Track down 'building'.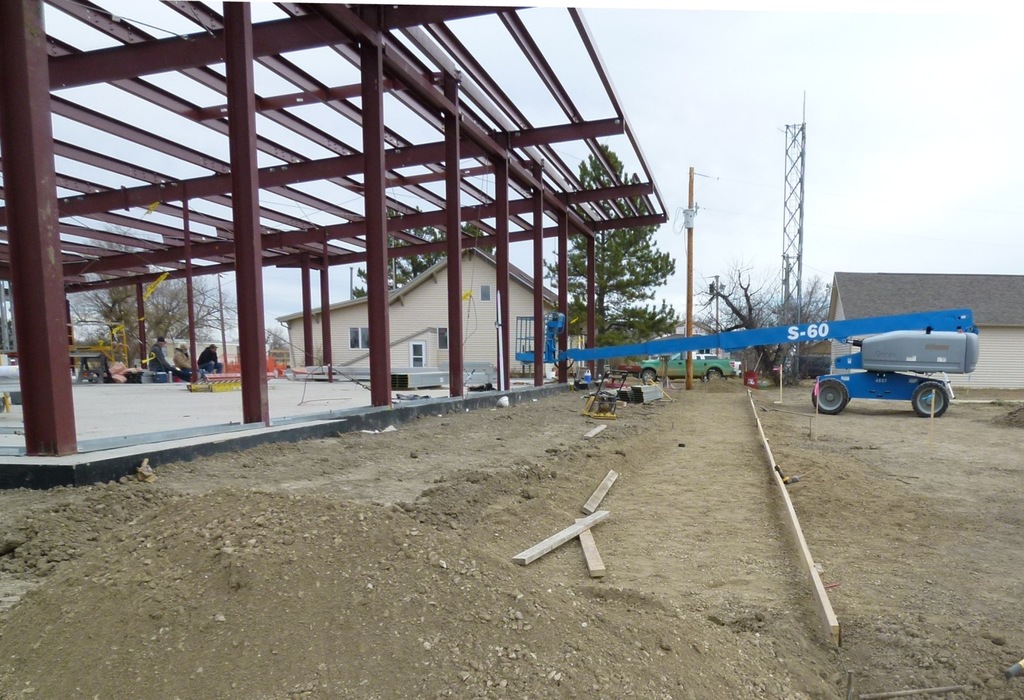
Tracked to l=819, t=270, r=1023, b=391.
